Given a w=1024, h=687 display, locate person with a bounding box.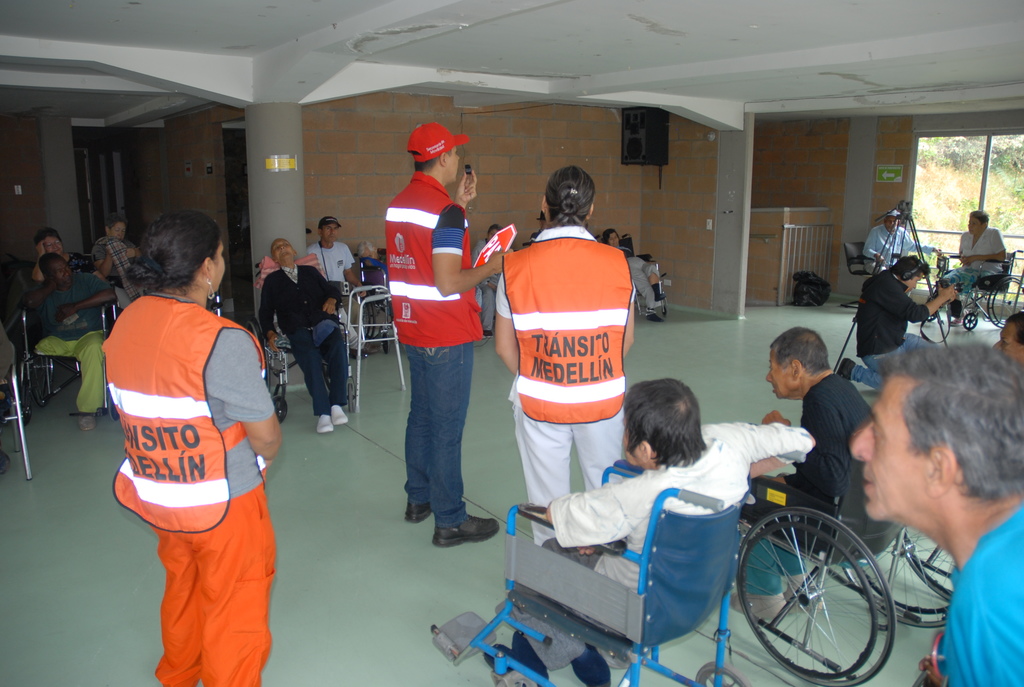
Located: (left=86, top=211, right=138, bottom=271).
